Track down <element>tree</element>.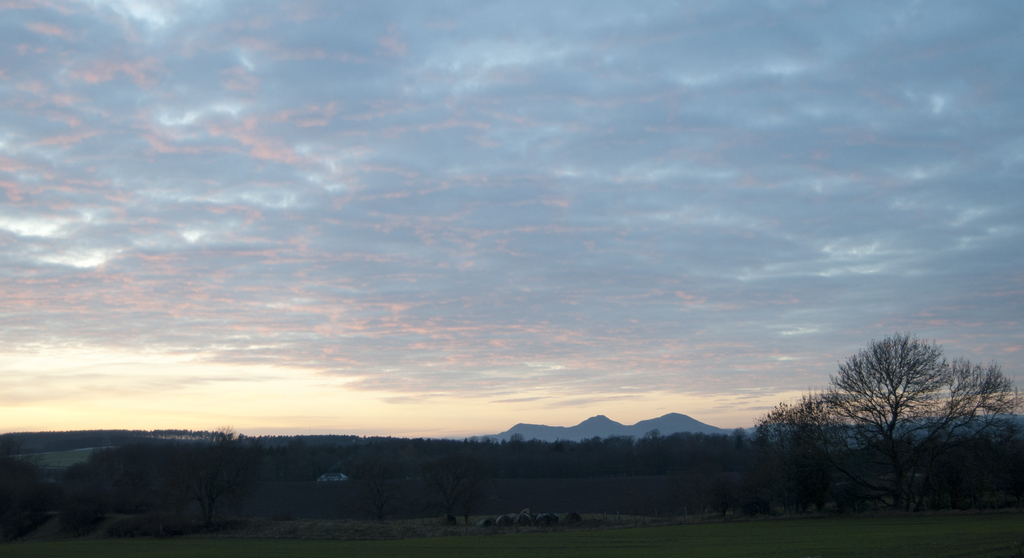
Tracked to l=757, t=392, r=853, b=497.
